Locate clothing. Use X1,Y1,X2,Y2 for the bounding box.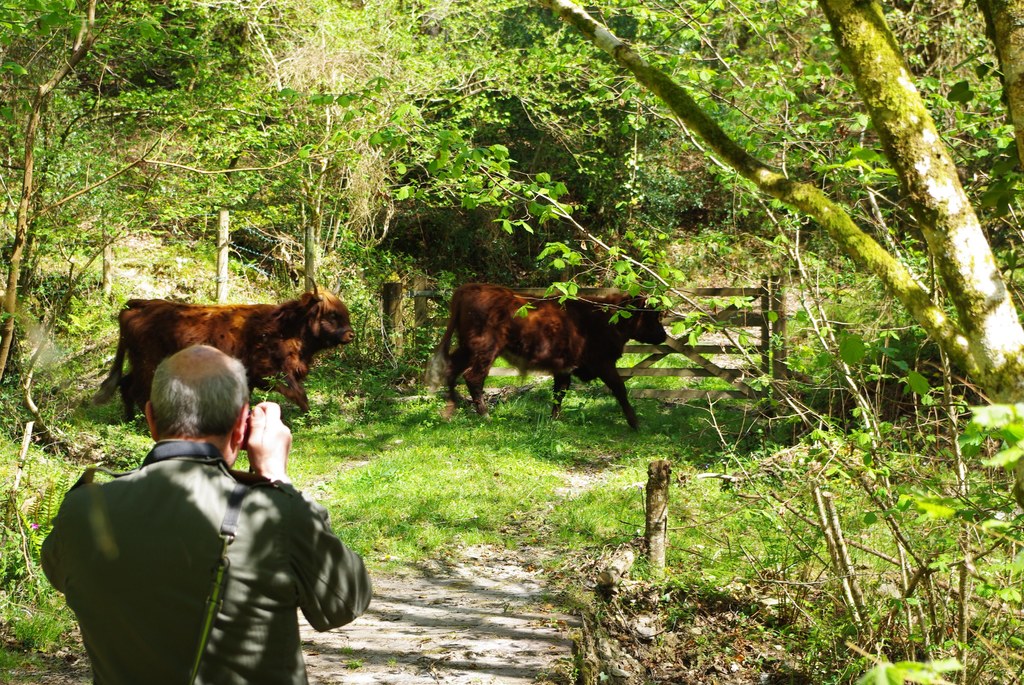
45,439,373,684.
